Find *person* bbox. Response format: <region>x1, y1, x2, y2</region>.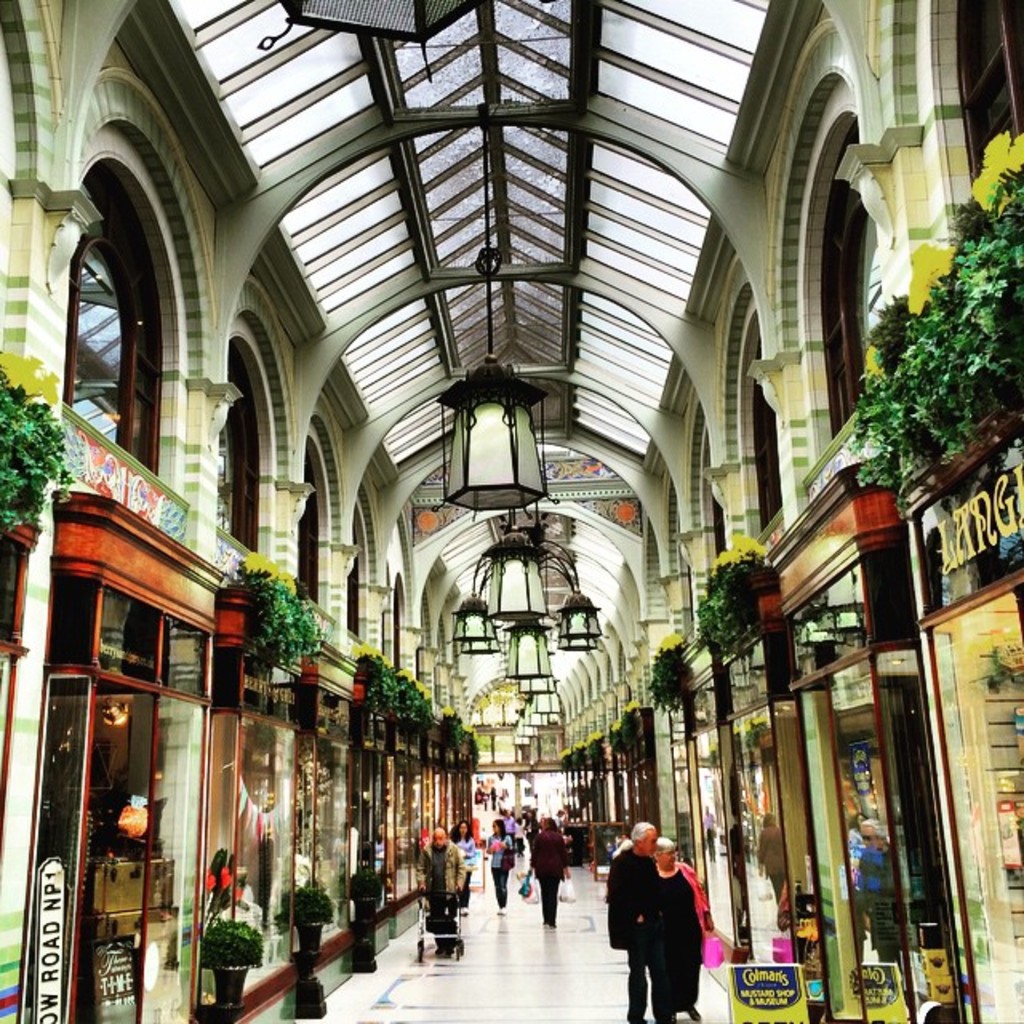
<region>632, 829, 734, 1010</region>.
